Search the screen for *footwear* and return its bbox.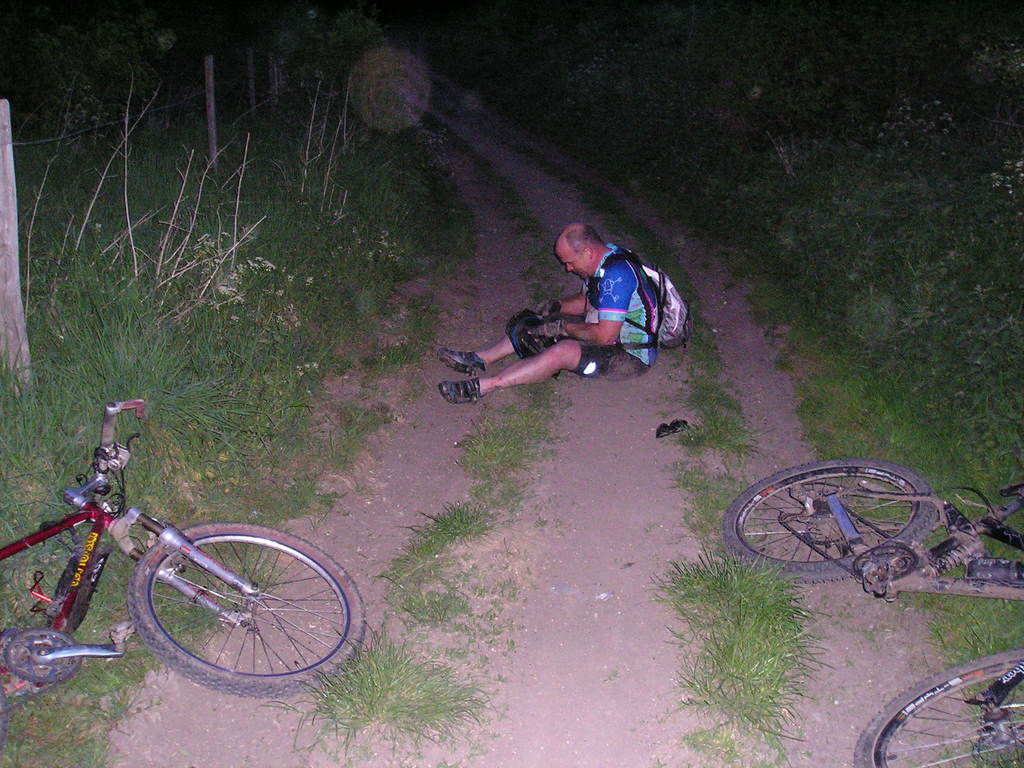
Found: x1=435, y1=373, x2=486, y2=408.
